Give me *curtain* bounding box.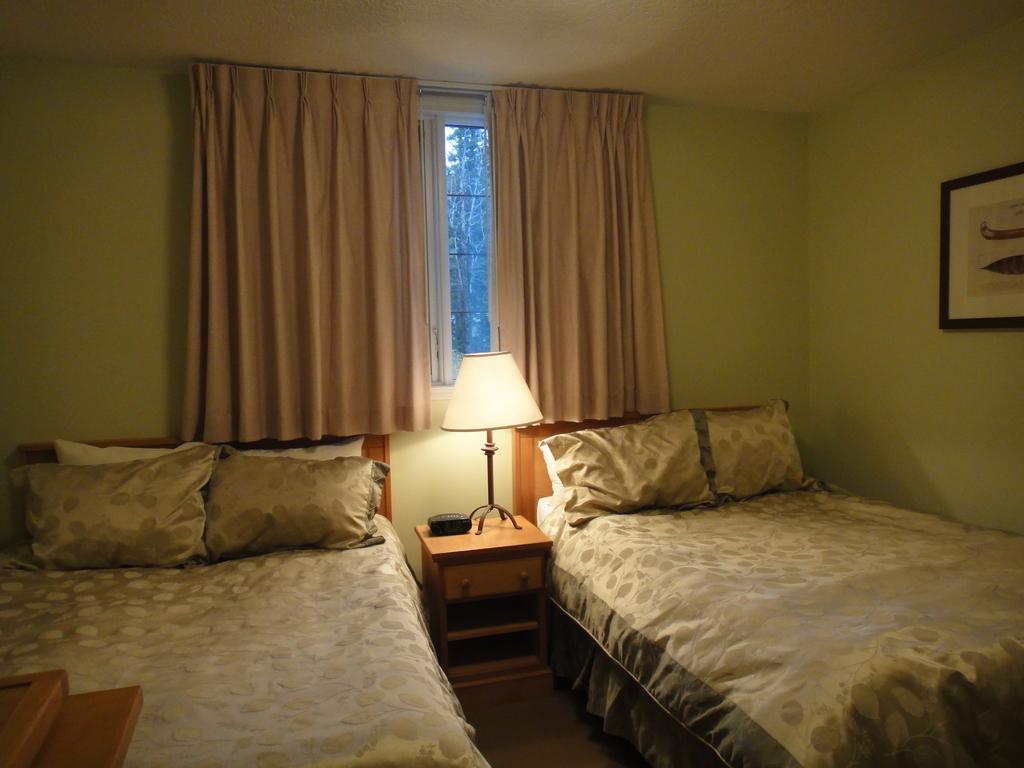
locate(180, 72, 435, 443).
